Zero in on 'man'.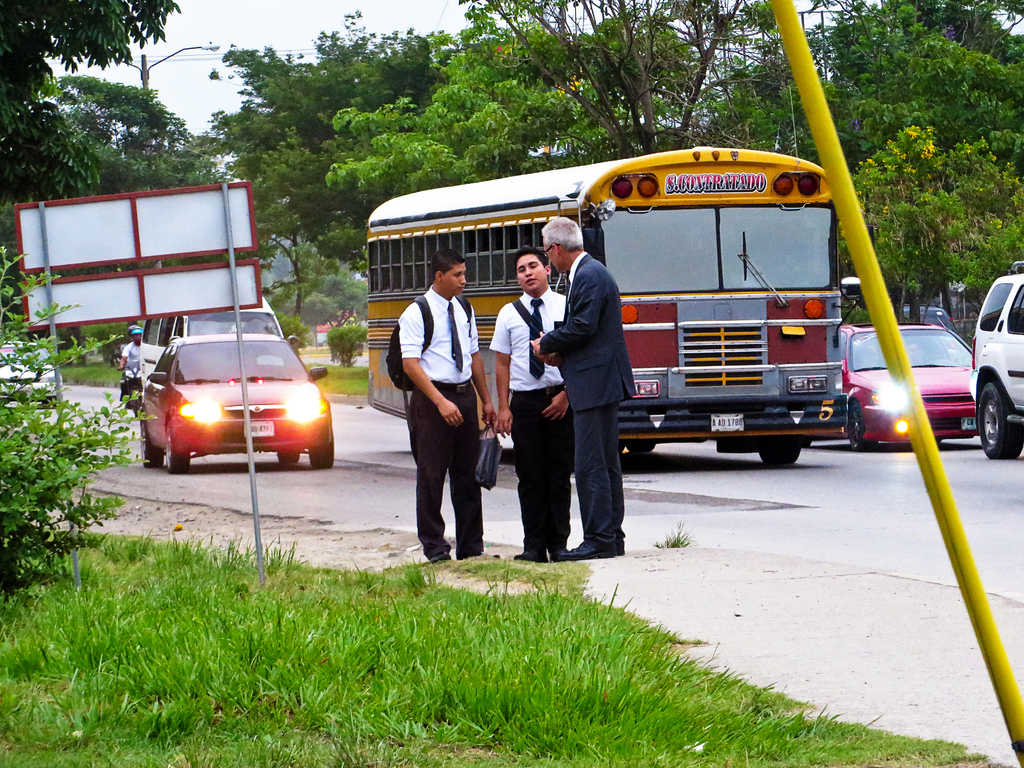
Zeroed in: BBox(490, 248, 571, 563).
